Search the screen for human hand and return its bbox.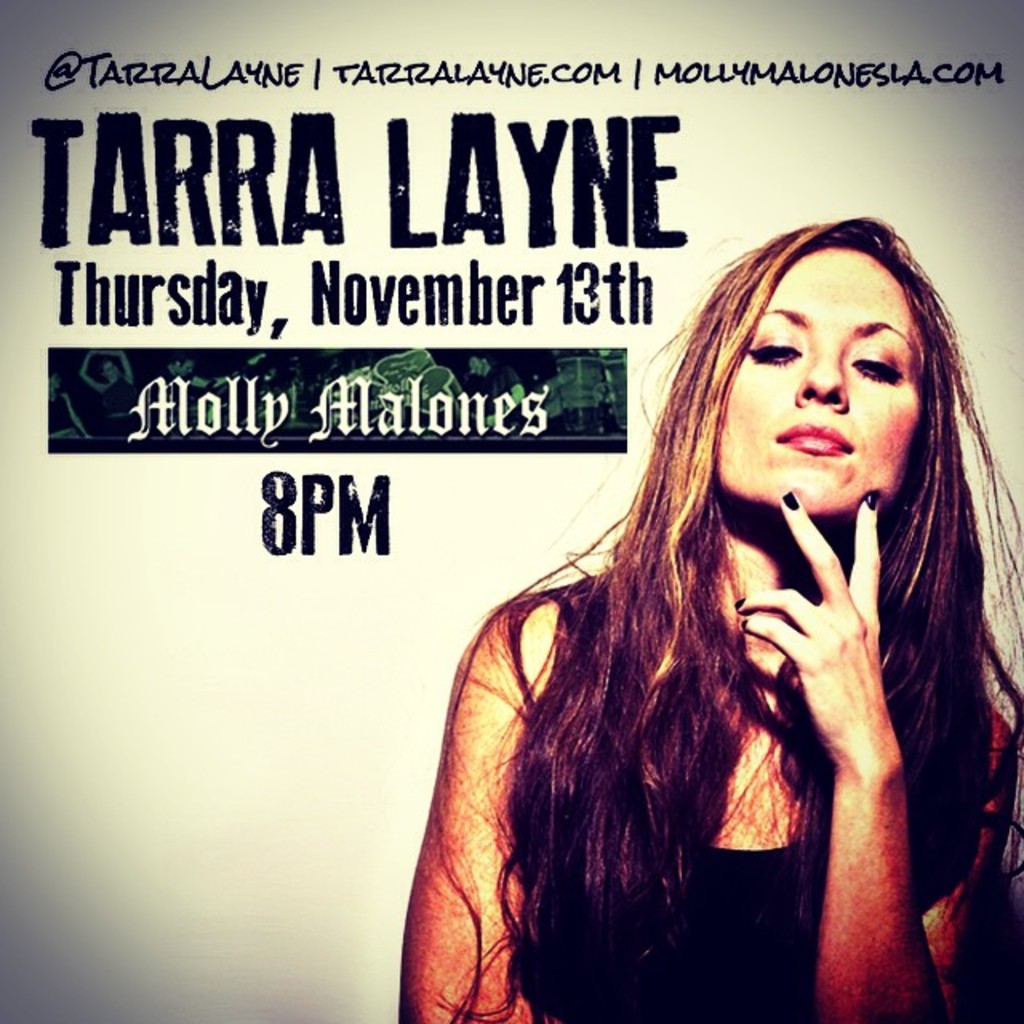
Found: (752, 486, 946, 850).
